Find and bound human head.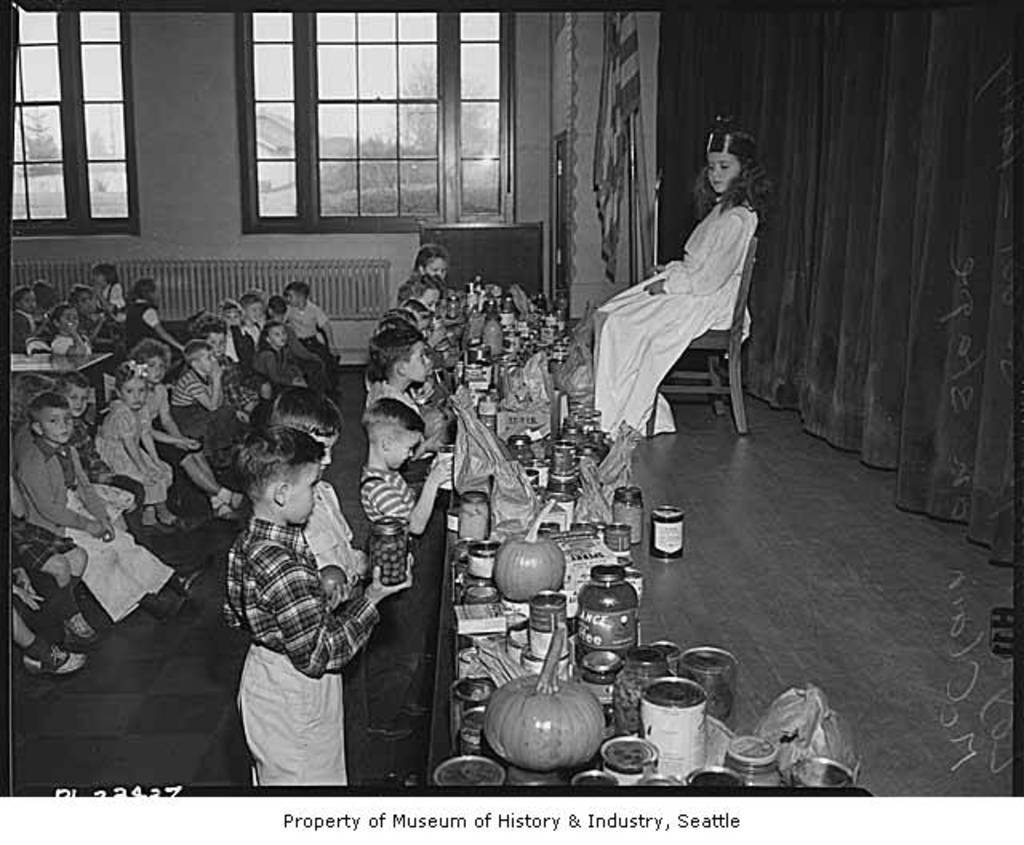
Bound: pyautogui.locateOnScreen(379, 302, 419, 328).
